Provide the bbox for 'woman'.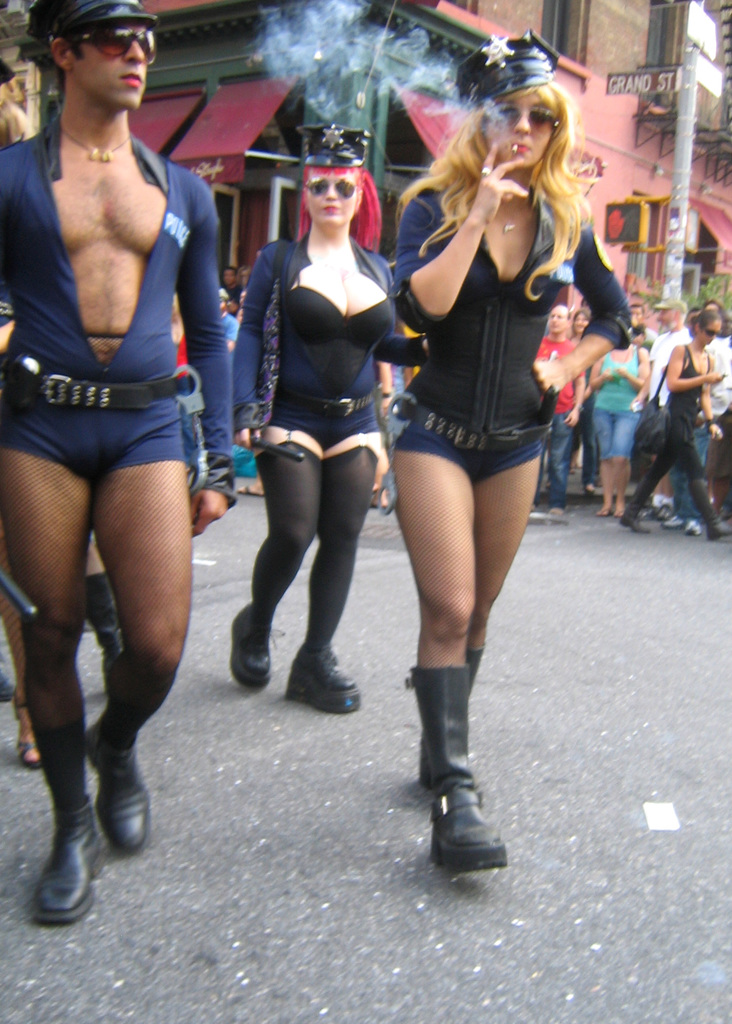
crop(587, 316, 650, 524).
